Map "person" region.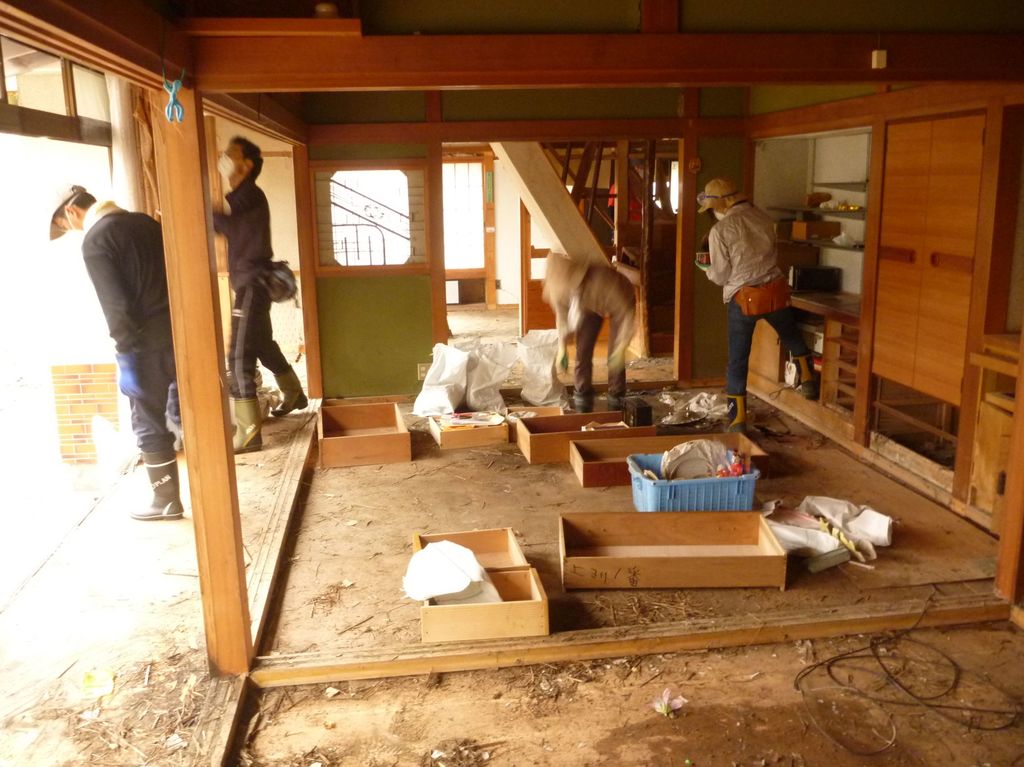
Mapped to <region>703, 162, 801, 422</region>.
